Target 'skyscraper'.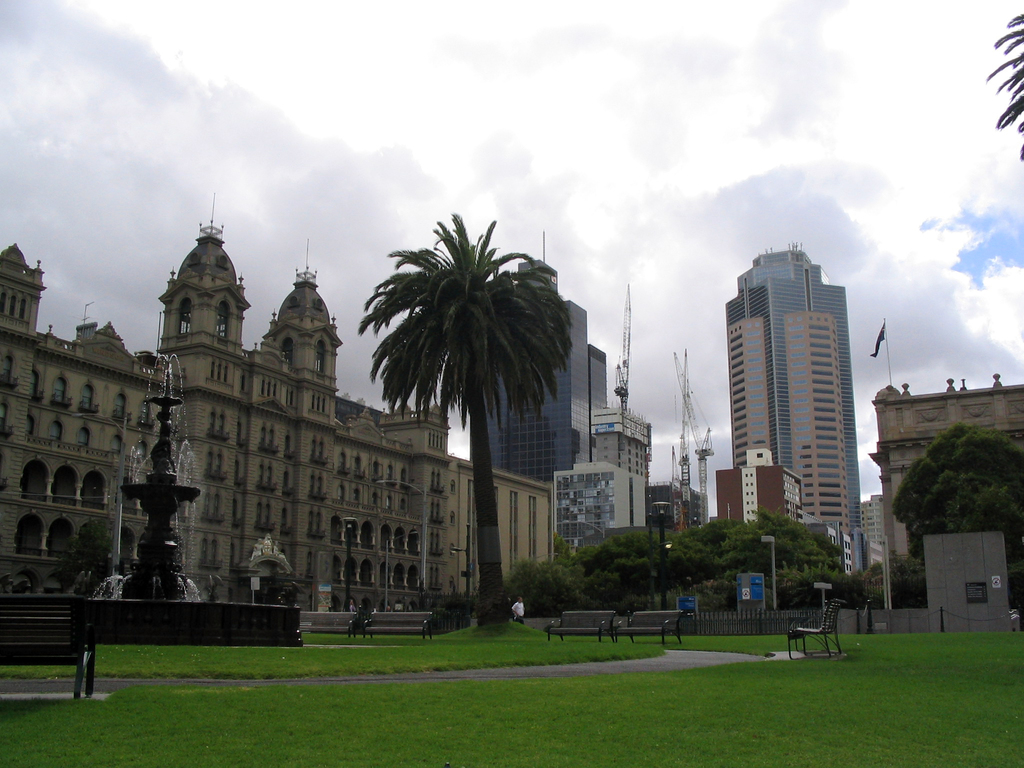
Target region: 724:239:863:582.
